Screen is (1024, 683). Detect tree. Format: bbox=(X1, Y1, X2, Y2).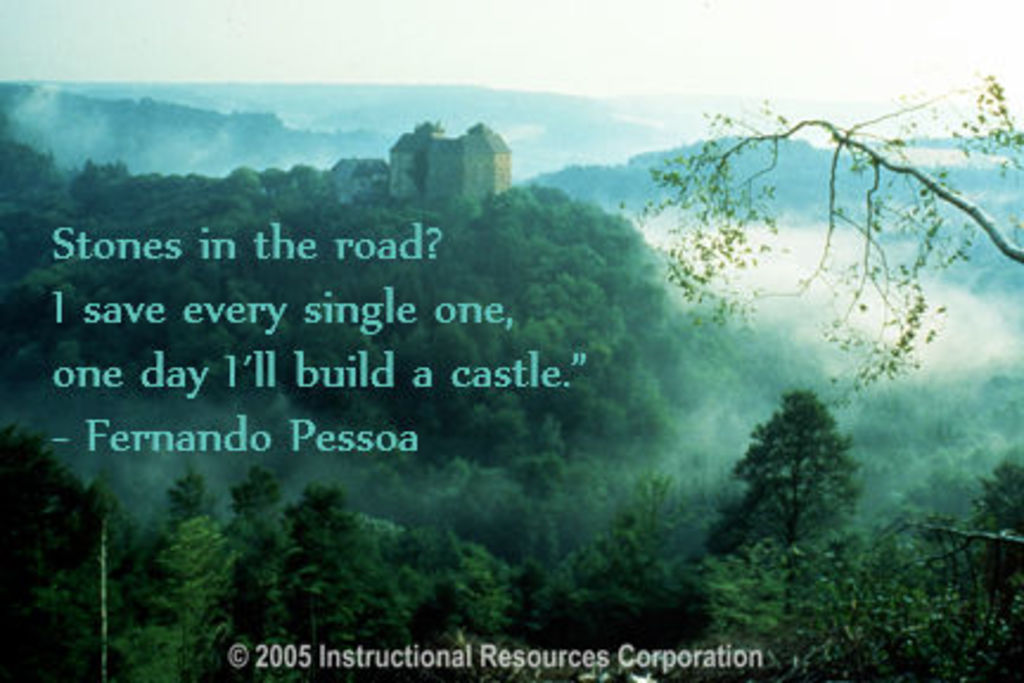
bbox=(524, 237, 602, 289).
